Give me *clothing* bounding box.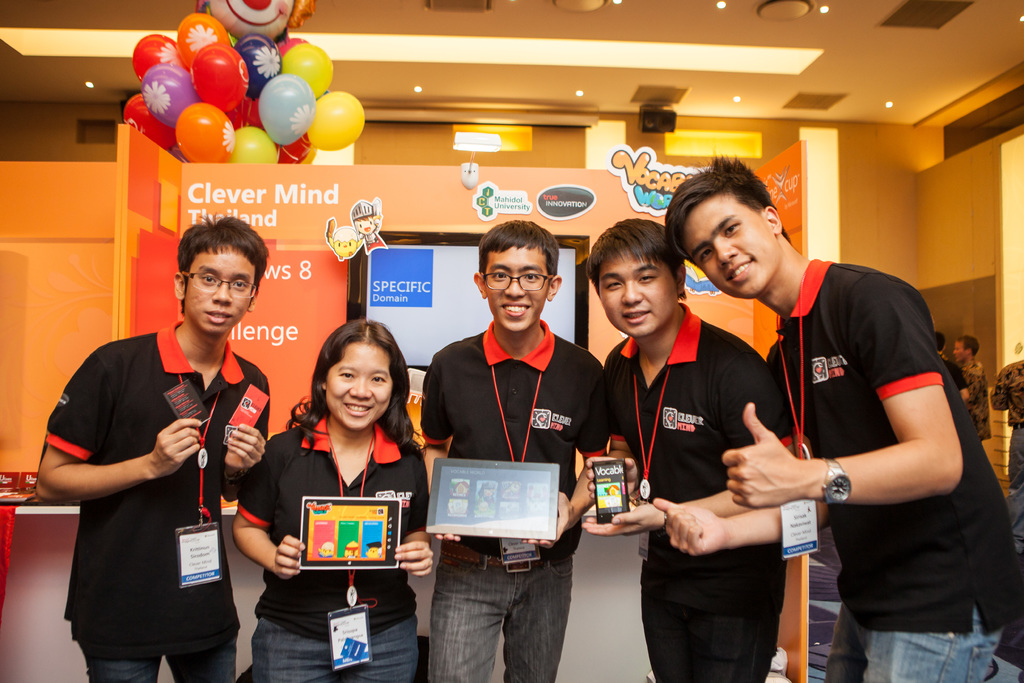
(760,251,1019,682).
